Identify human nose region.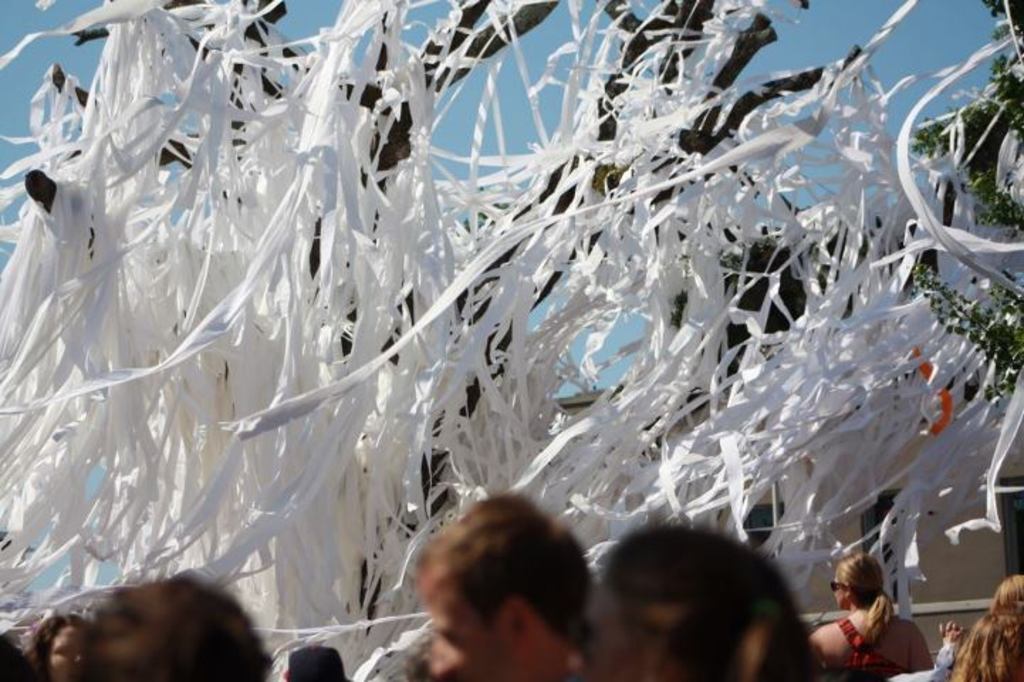
Region: left=71, top=644, right=87, bottom=664.
